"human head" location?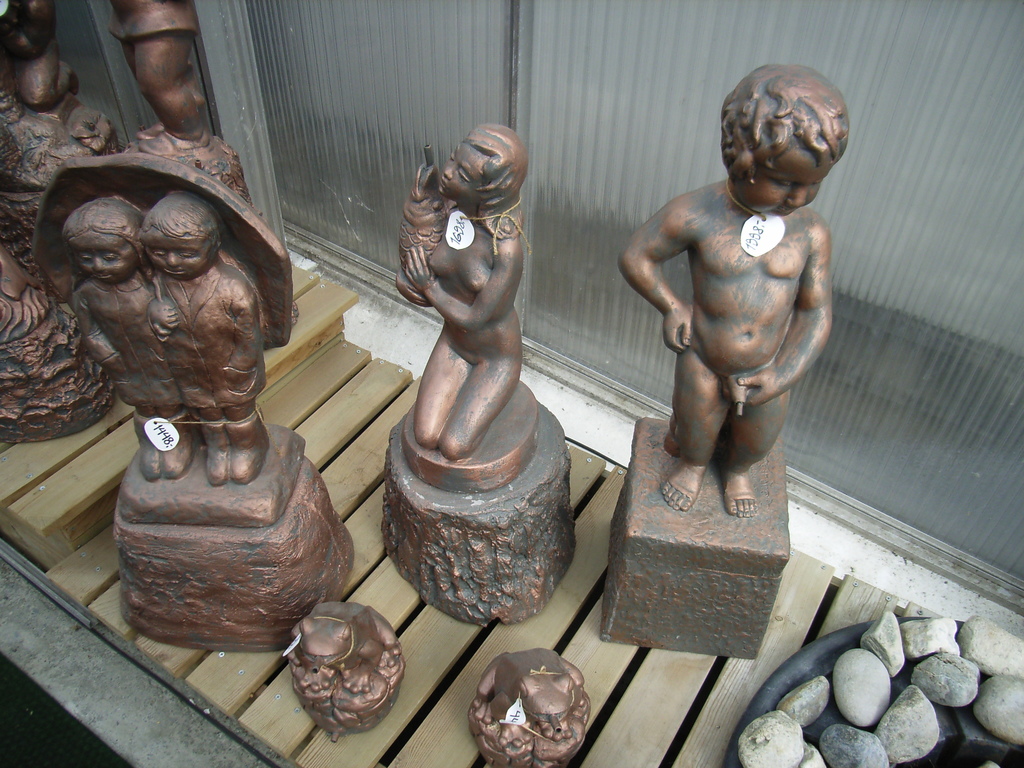
x1=58 y1=196 x2=147 y2=284
